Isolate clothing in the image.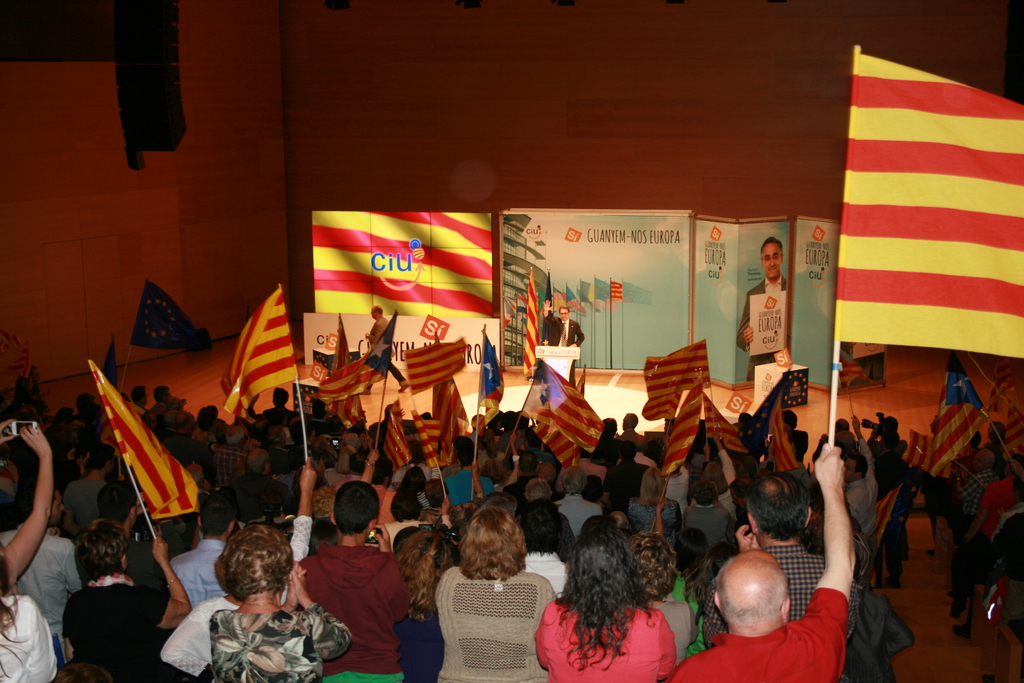
Isolated region: (531,557,575,595).
